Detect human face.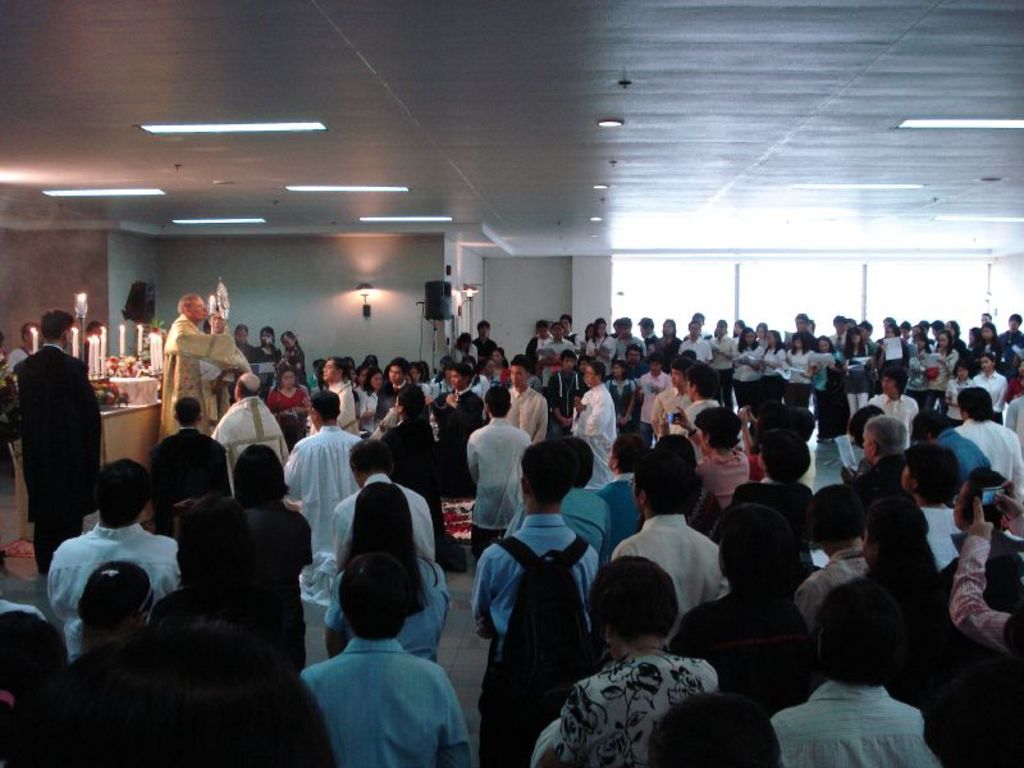
Detected at (389, 367, 403, 385).
